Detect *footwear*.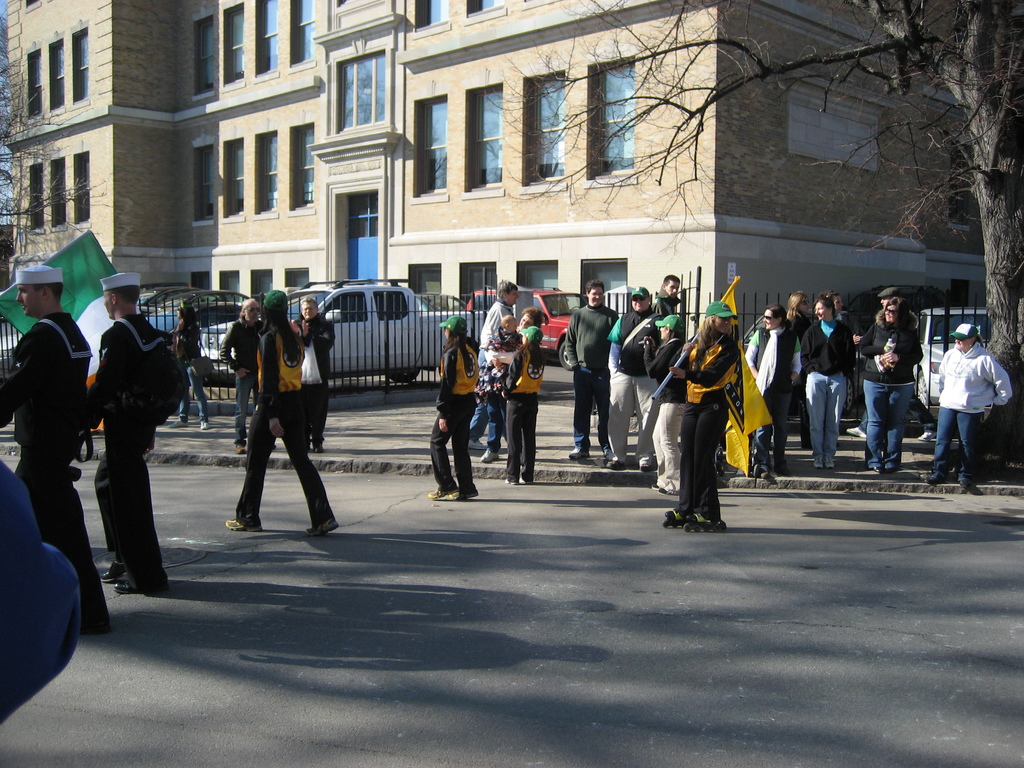
Detected at 91, 542, 132, 584.
